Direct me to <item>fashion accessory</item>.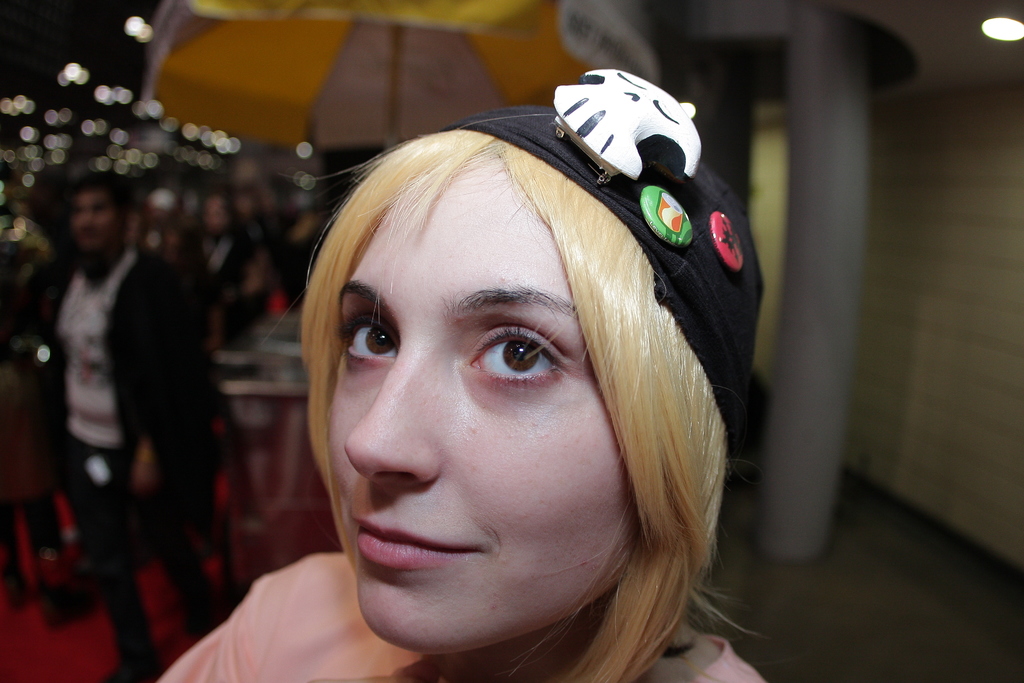
Direction: x1=442 y1=70 x2=769 y2=458.
